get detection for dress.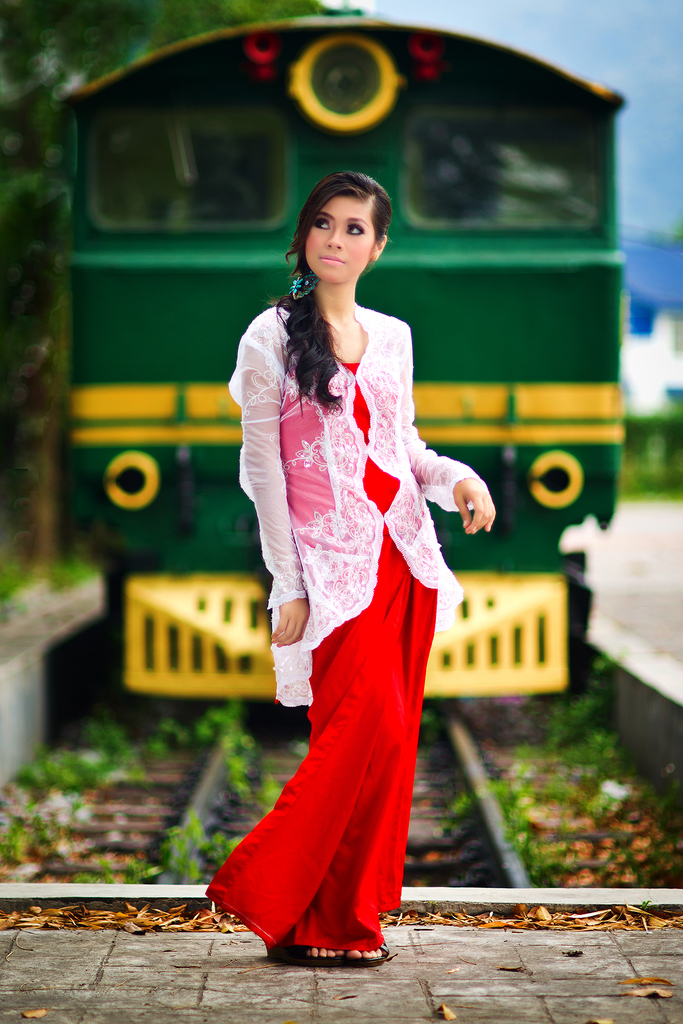
Detection: (left=203, top=362, right=438, bottom=948).
